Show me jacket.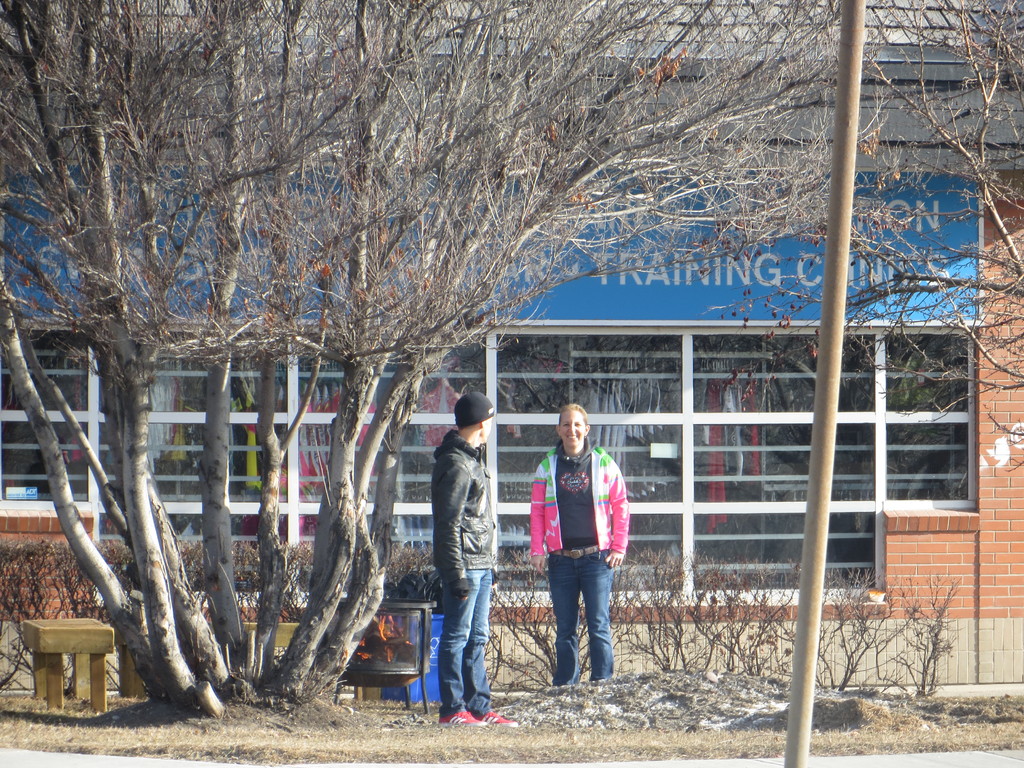
jacket is here: [x1=427, y1=428, x2=502, y2=583].
